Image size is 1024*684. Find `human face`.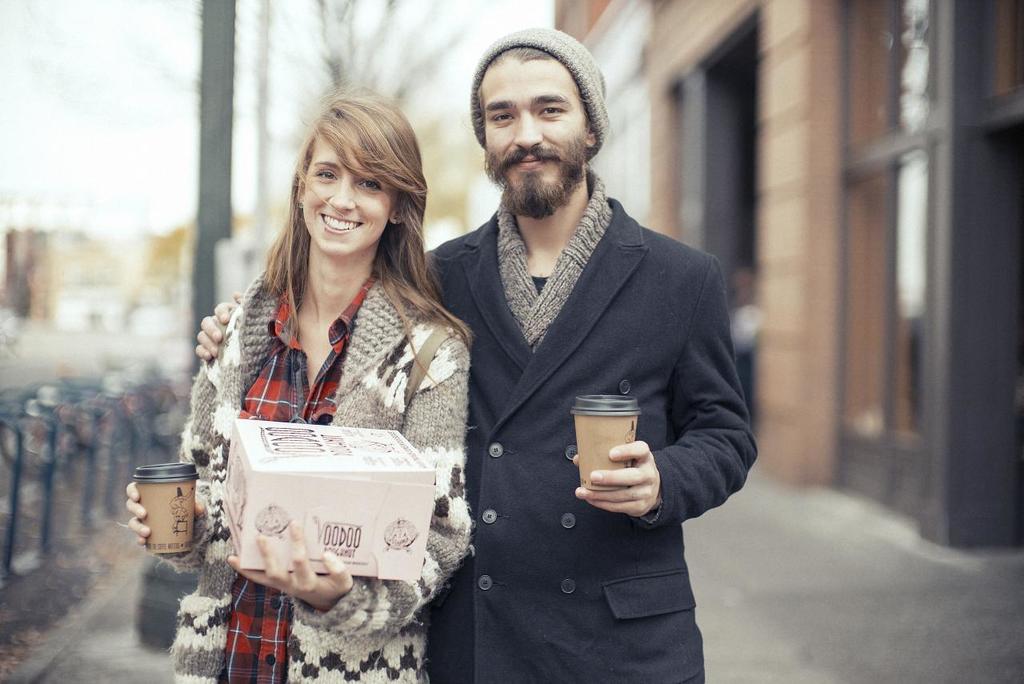
(303,138,395,256).
